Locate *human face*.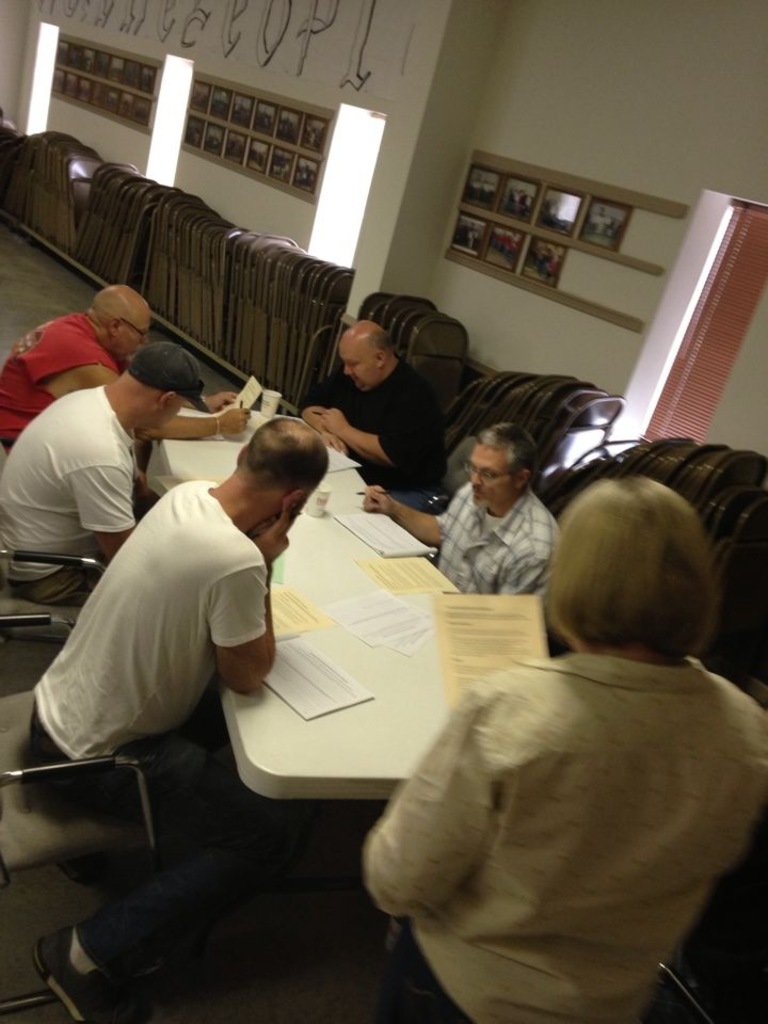
Bounding box: locate(115, 315, 146, 361).
